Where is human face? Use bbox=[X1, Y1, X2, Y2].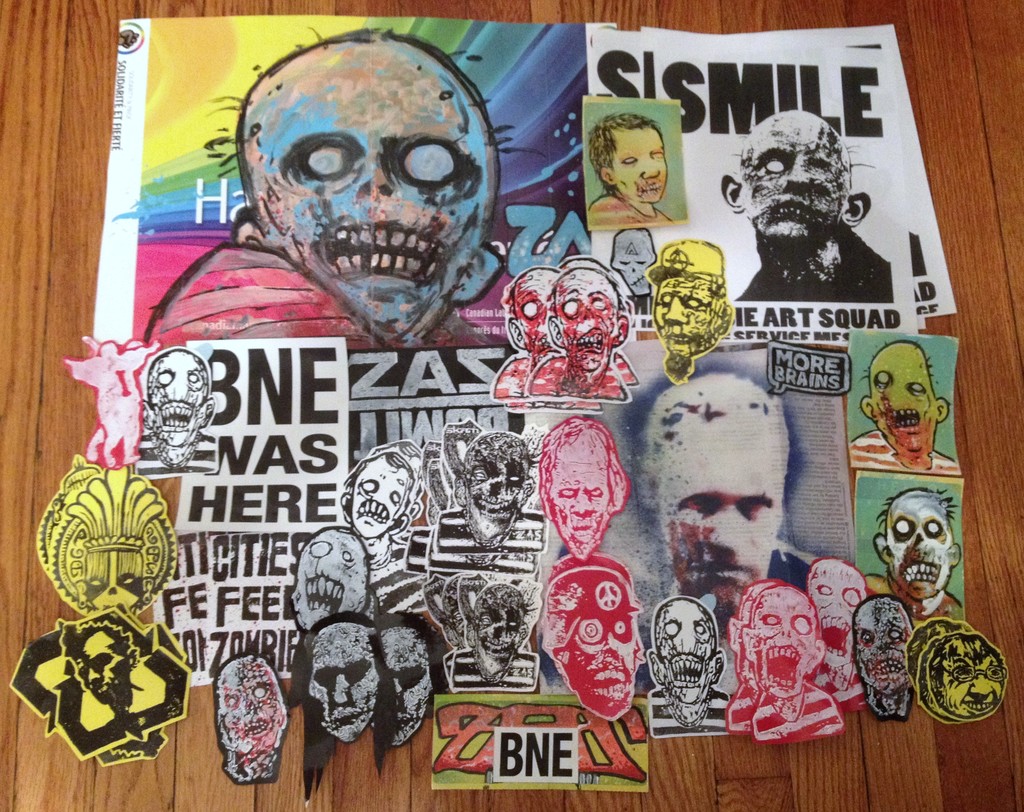
bbox=[853, 603, 916, 686].
